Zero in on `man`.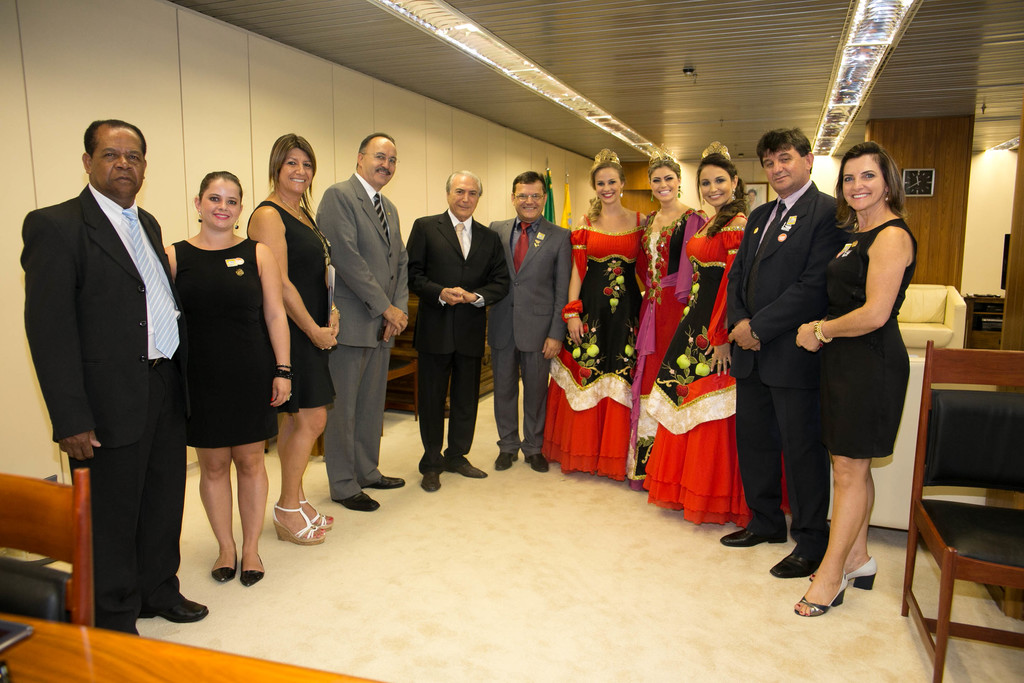
Zeroed in: rect(312, 131, 410, 513).
